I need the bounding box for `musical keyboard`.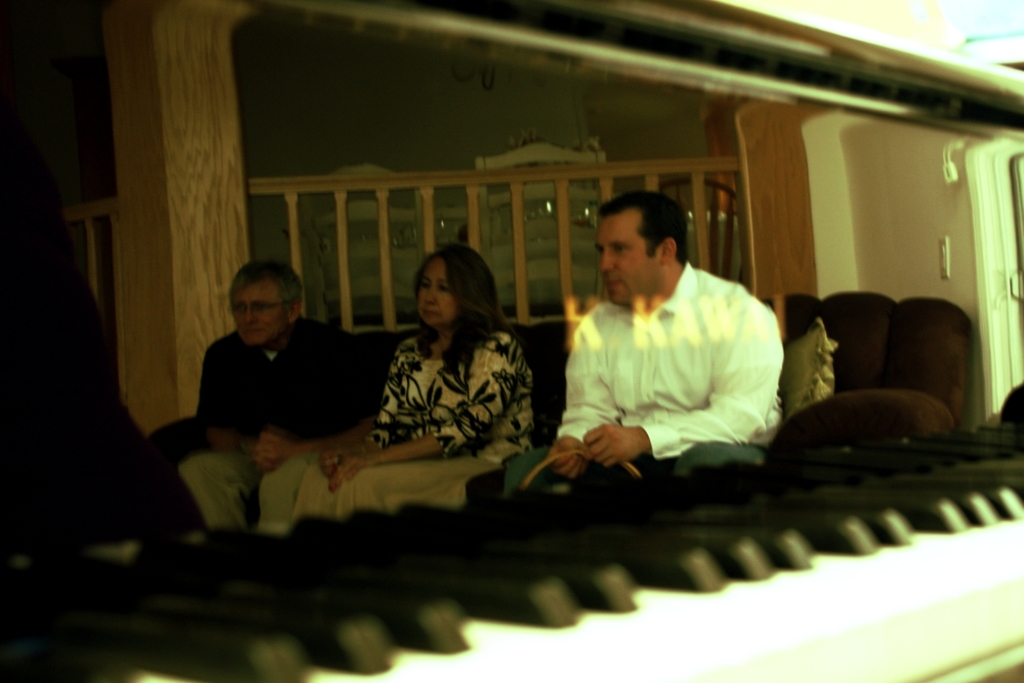
Here it is: (left=1, top=419, right=1023, bottom=682).
